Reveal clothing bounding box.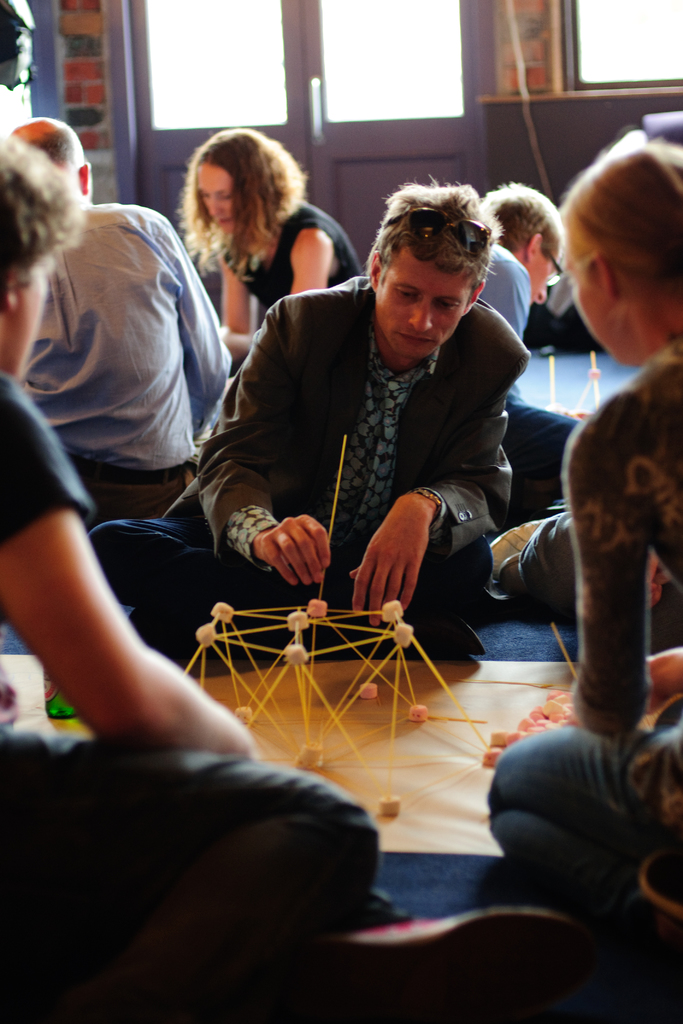
Revealed: crop(16, 199, 231, 543).
